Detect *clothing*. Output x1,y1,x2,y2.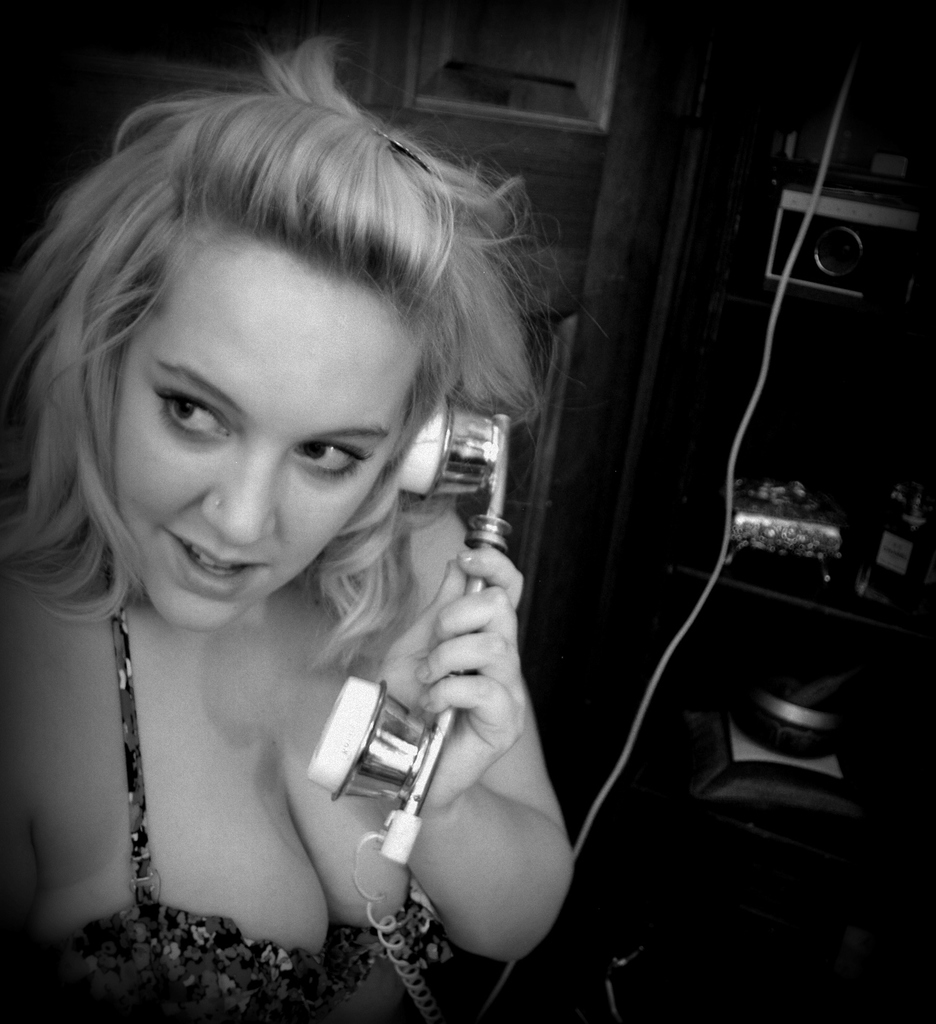
18,591,466,1023.
